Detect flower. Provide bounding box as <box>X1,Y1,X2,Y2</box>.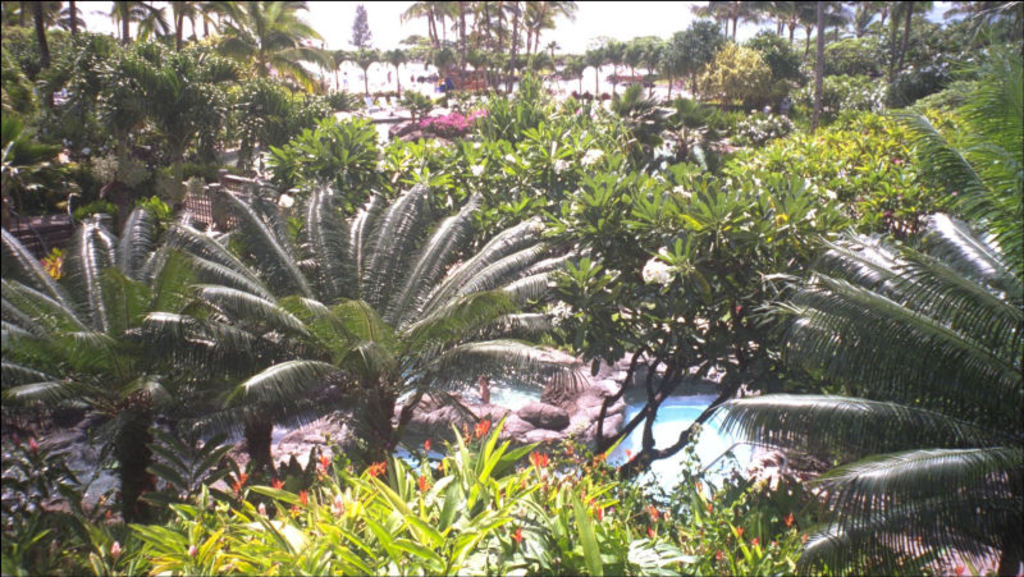
<box>636,255,675,285</box>.
